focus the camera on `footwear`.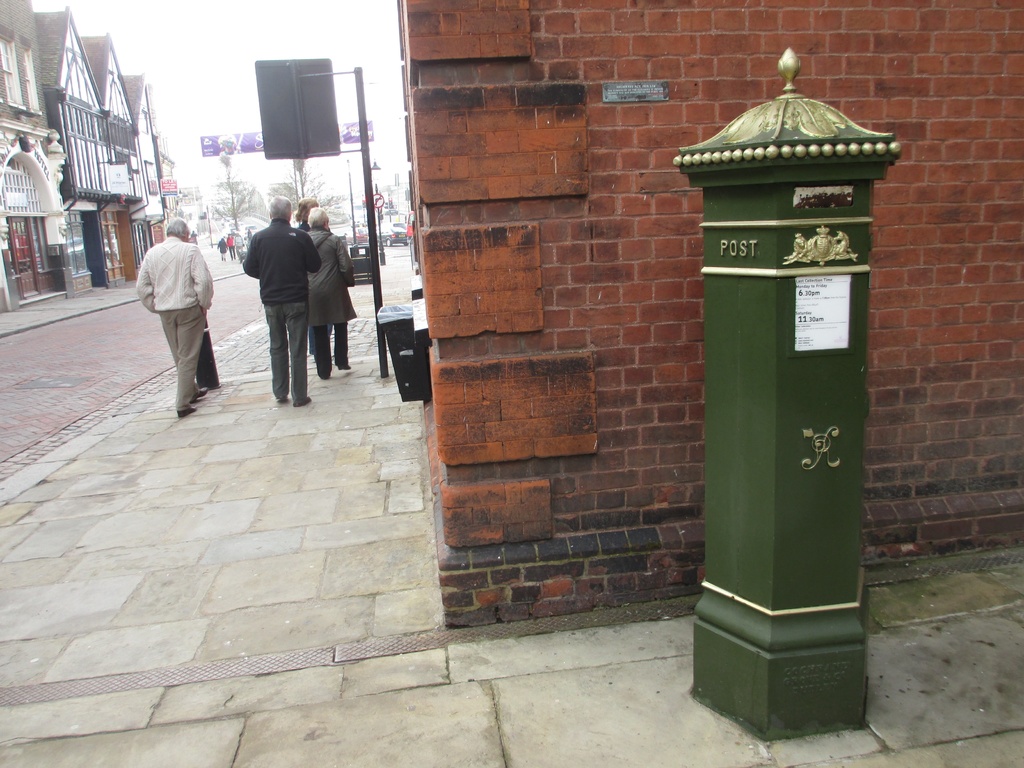
Focus region: [276, 397, 284, 406].
